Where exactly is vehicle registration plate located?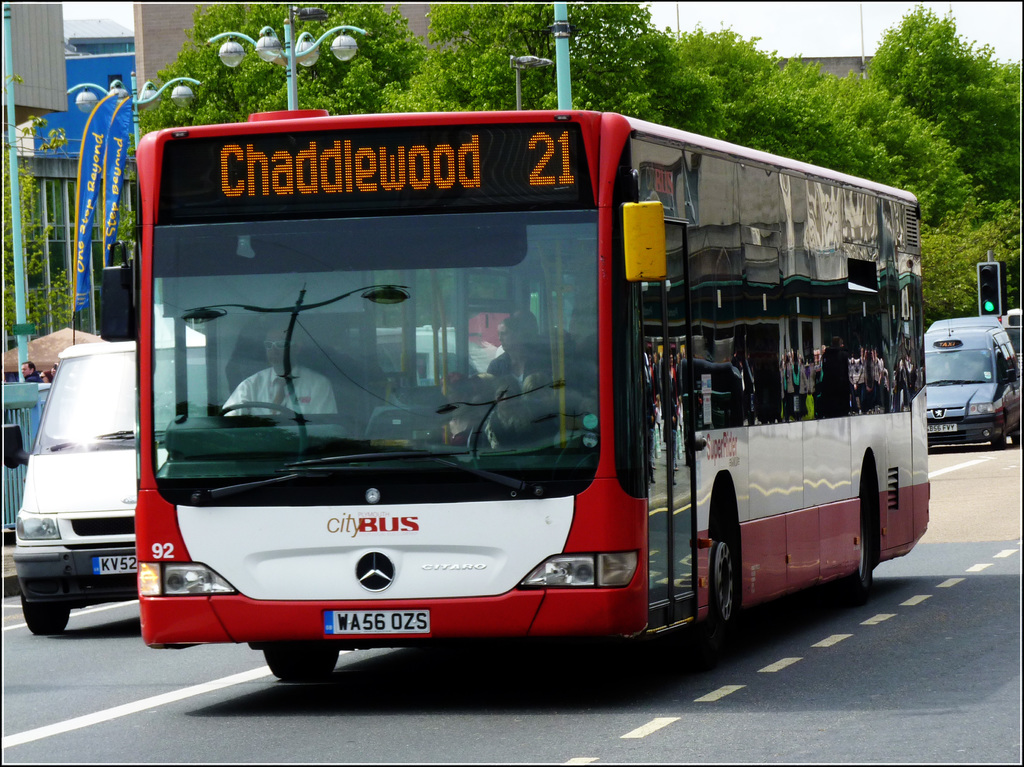
Its bounding box is pyautogui.locateOnScreen(324, 610, 431, 634).
